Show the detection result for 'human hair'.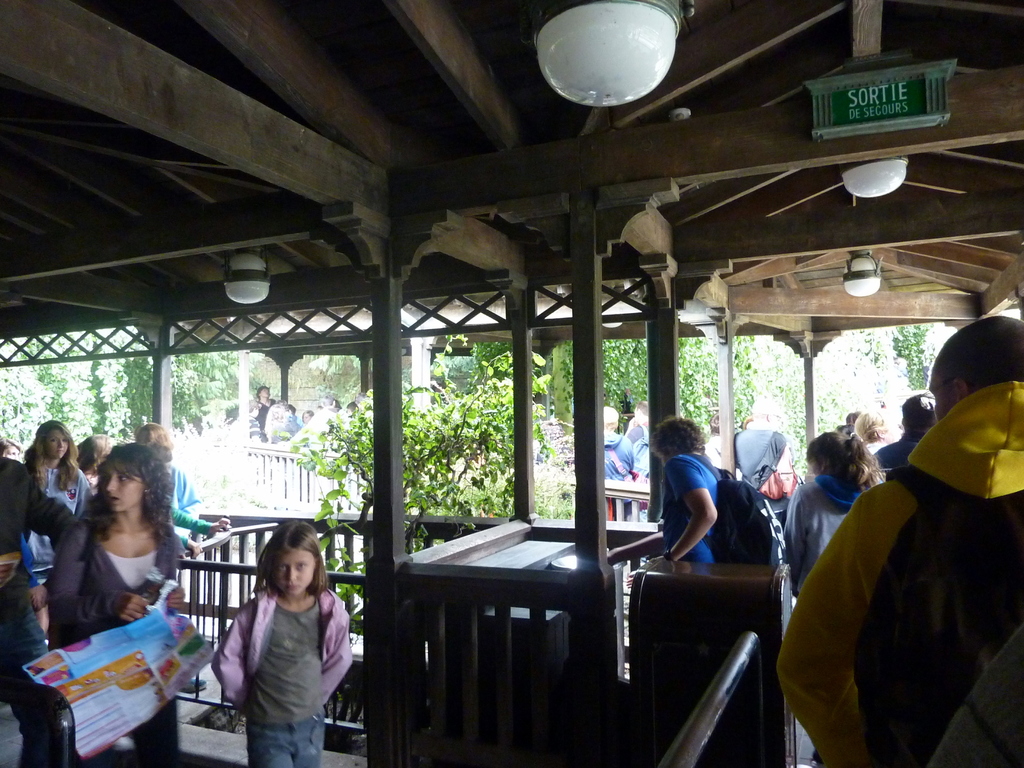
[x1=856, y1=413, x2=892, y2=444].
